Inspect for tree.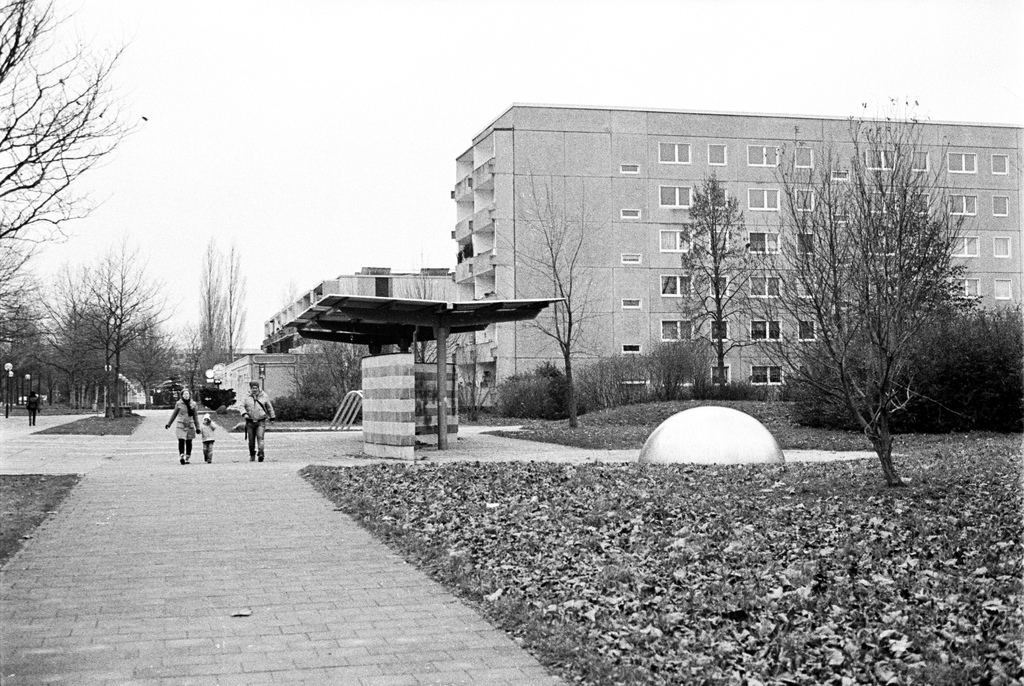
Inspection: left=667, top=180, right=756, bottom=399.
